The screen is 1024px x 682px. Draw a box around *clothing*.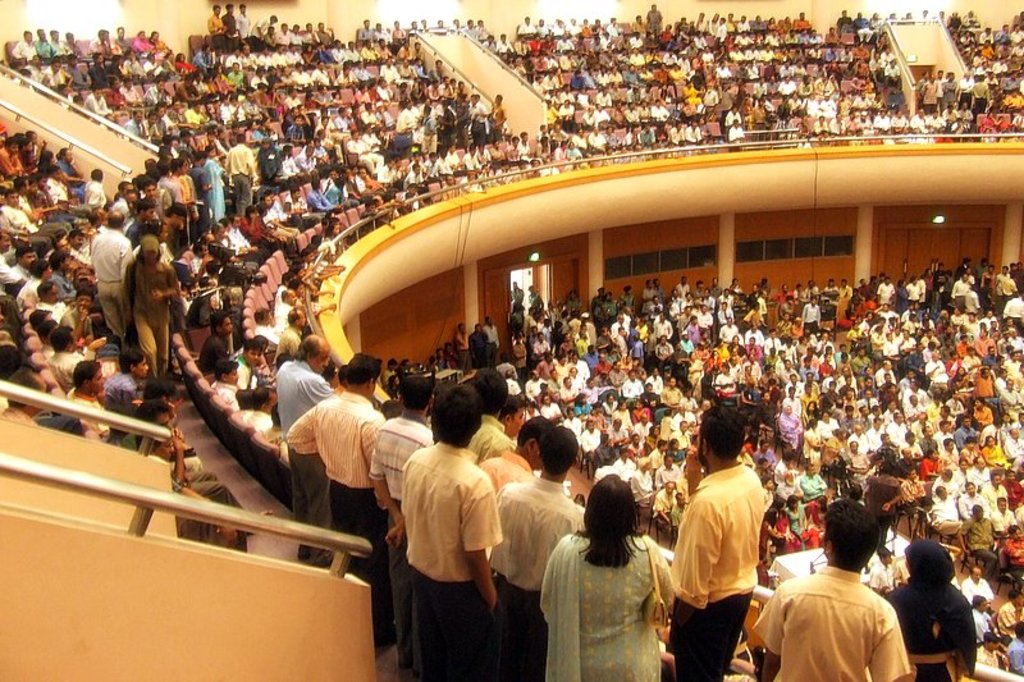
l=758, t=559, r=925, b=679.
